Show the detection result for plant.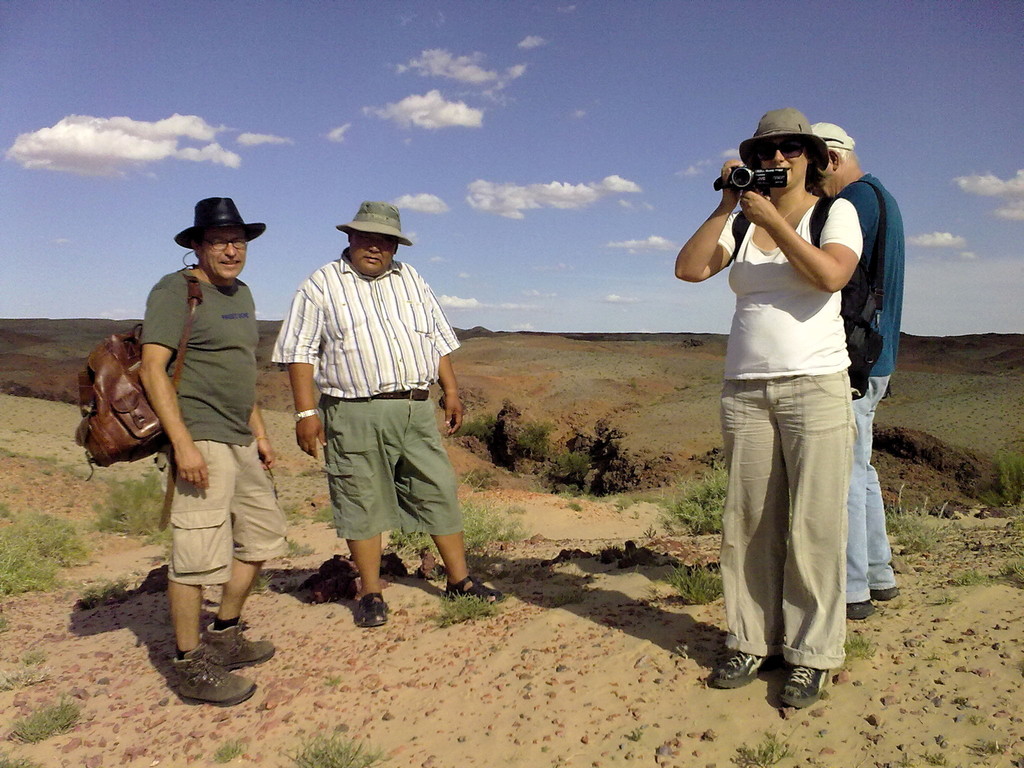
BBox(214, 742, 241, 758).
